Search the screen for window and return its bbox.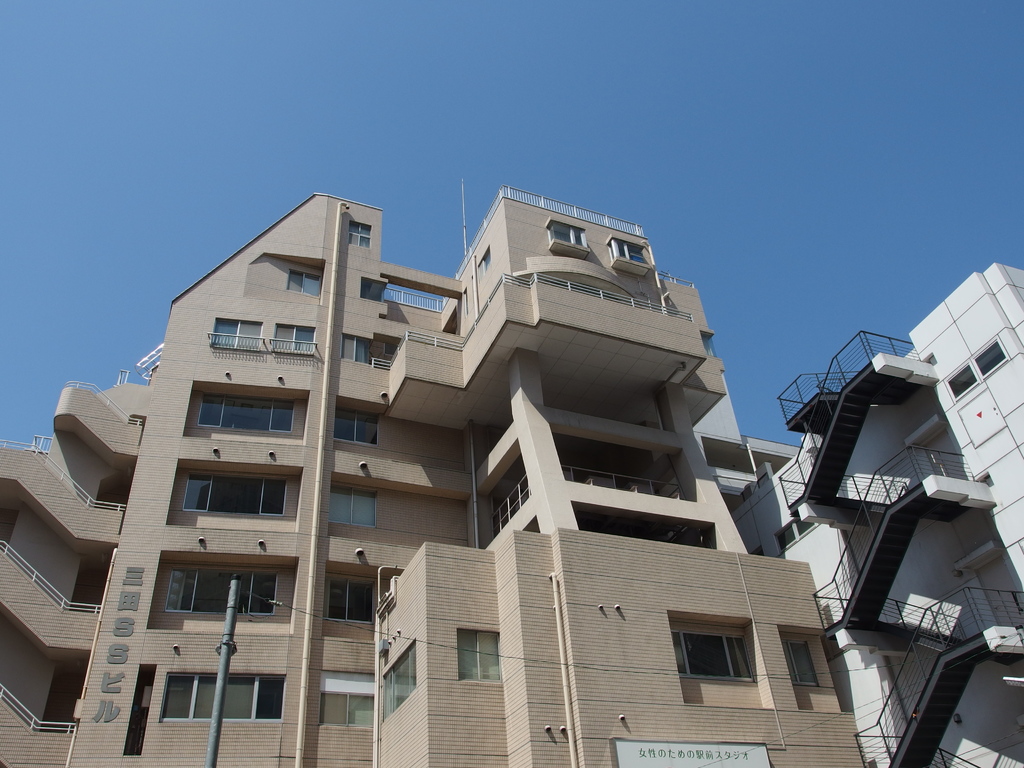
Found: crop(150, 673, 285, 716).
